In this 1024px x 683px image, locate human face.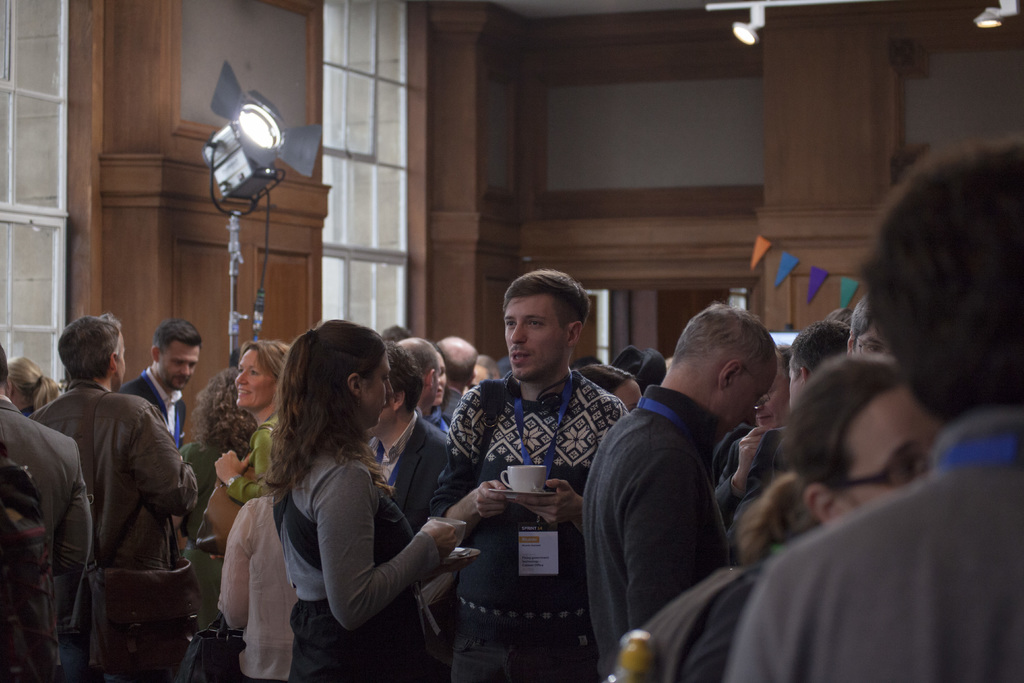
Bounding box: bbox=(854, 325, 893, 359).
